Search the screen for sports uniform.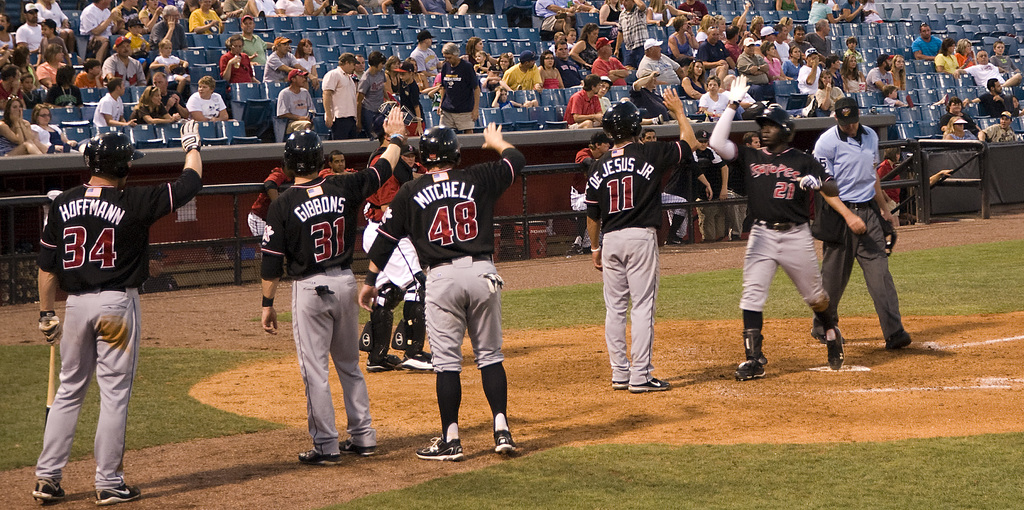
Found at (728,74,842,384).
